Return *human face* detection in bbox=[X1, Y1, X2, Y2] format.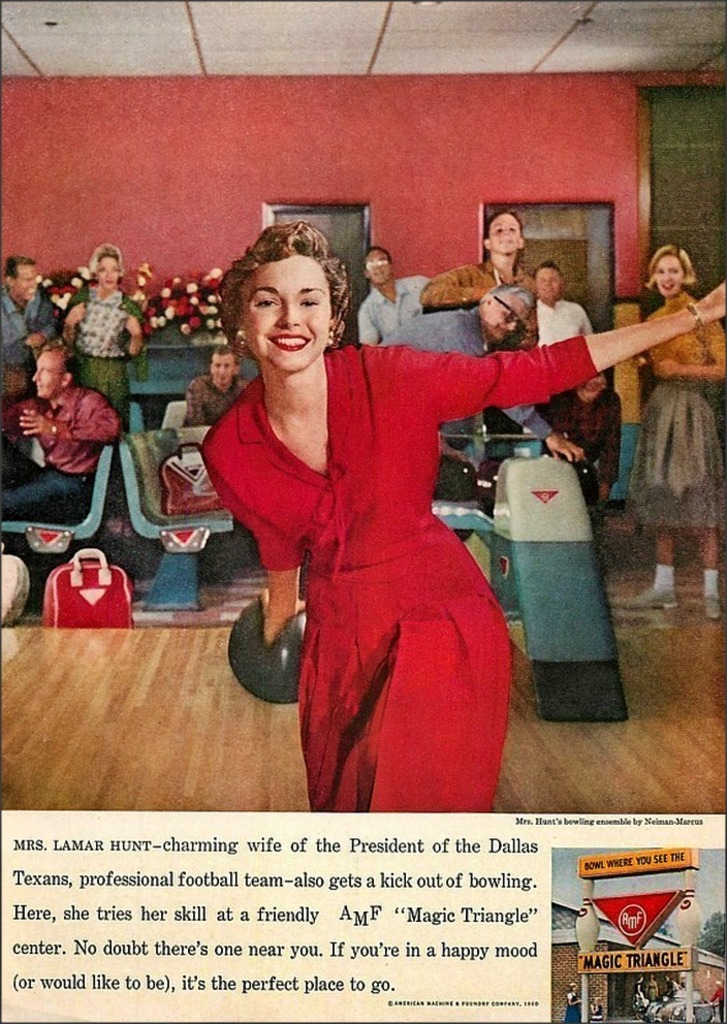
bbox=[370, 254, 387, 284].
